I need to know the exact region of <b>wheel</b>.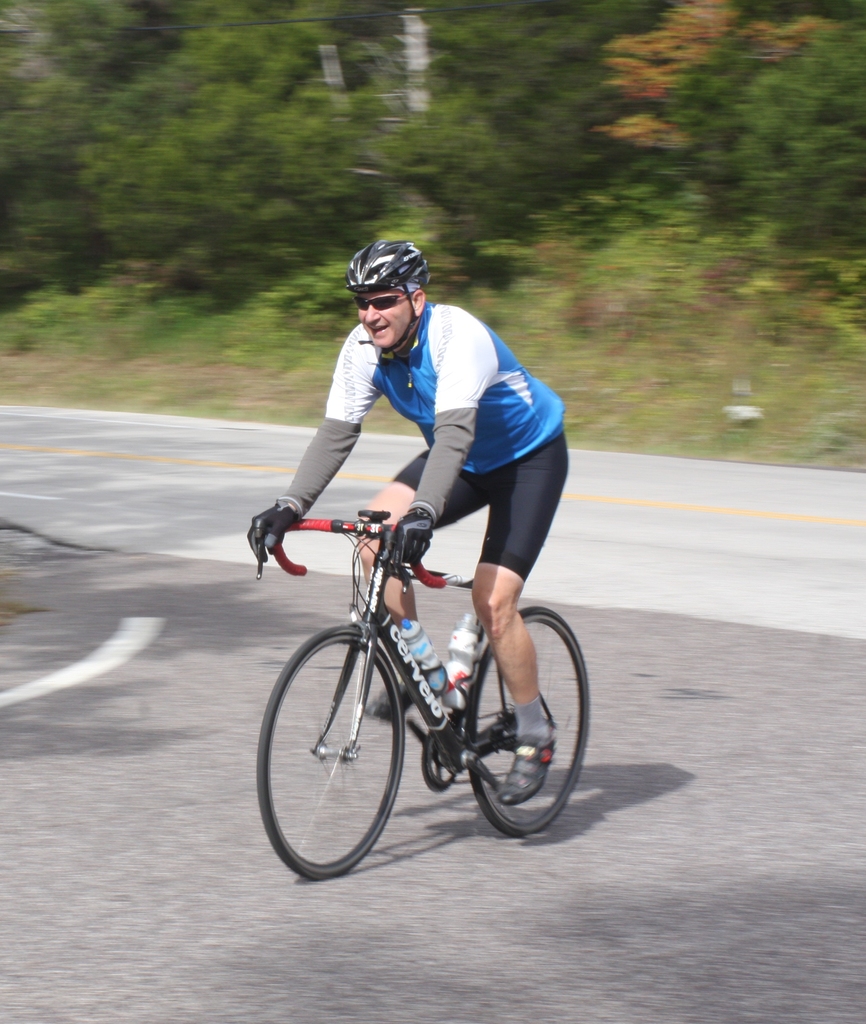
Region: [254,625,406,882].
